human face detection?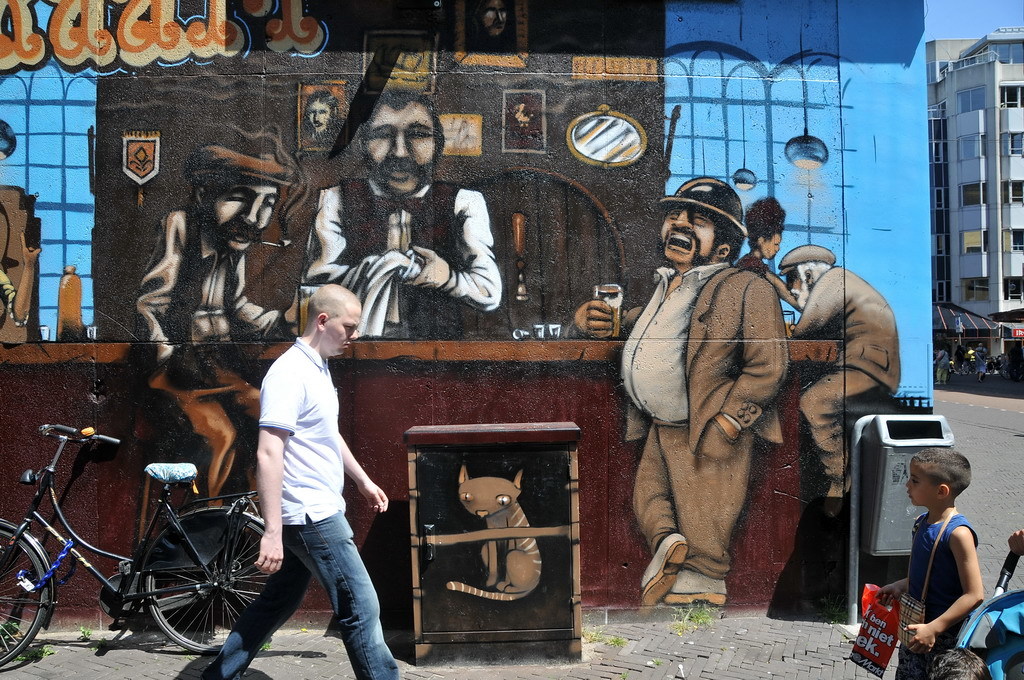
pyautogui.locateOnScreen(210, 183, 273, 246)
